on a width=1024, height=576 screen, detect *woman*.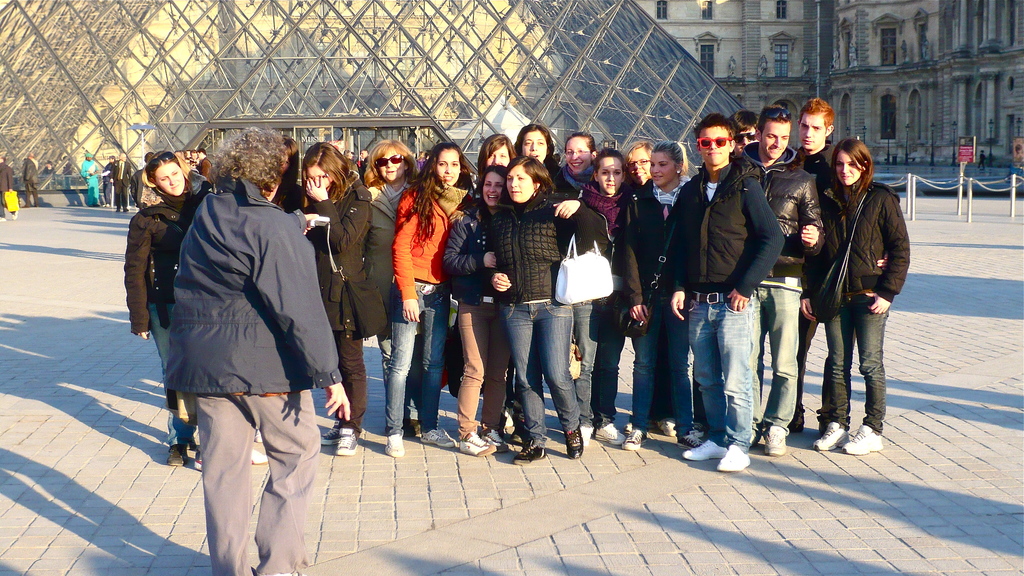
<region>442, 171, 508, 459</region>.
